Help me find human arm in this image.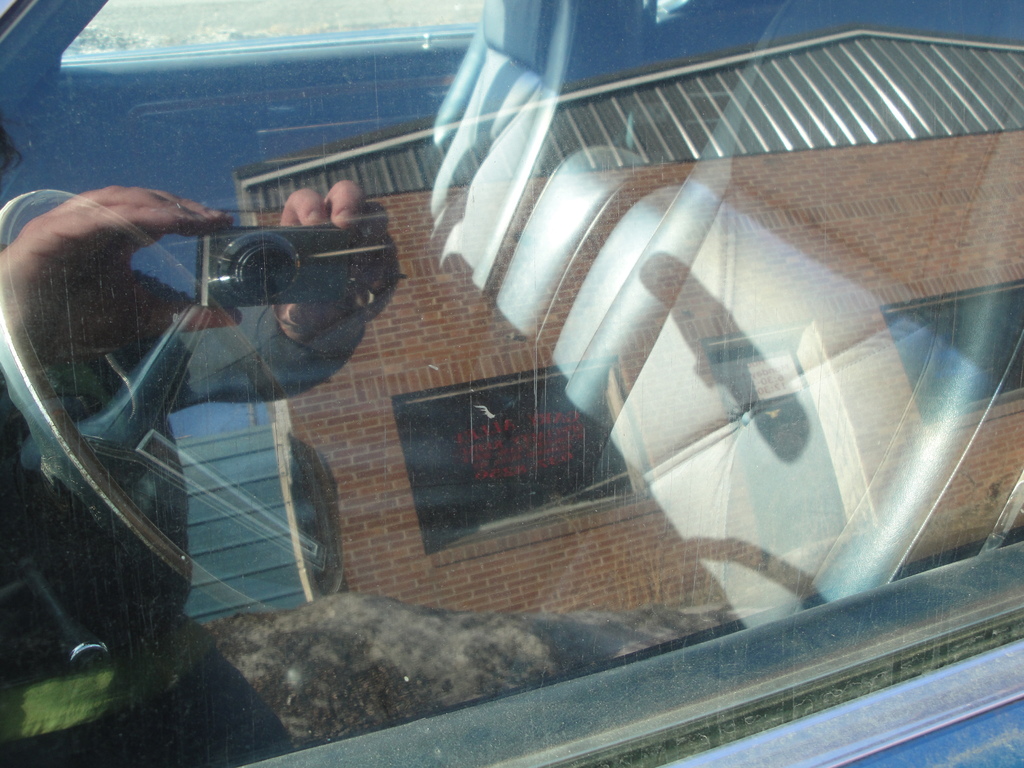
Found it: (left=160, top=175, right=399, bottom=404).
